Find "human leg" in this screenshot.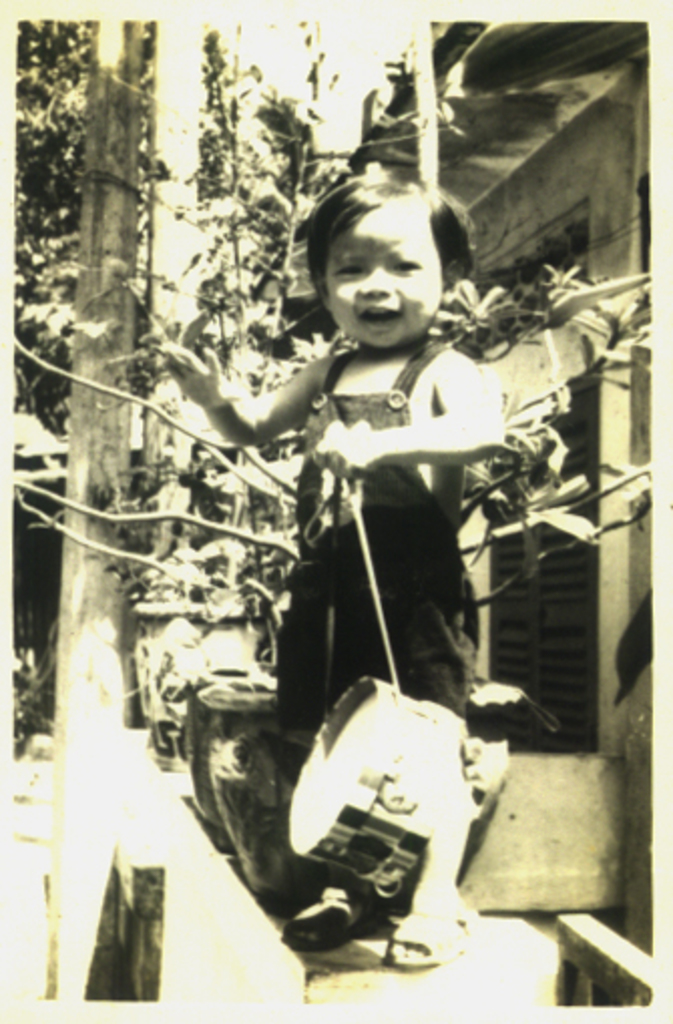
The bounding box for "human leg" is [269, 548, 404, 940].
